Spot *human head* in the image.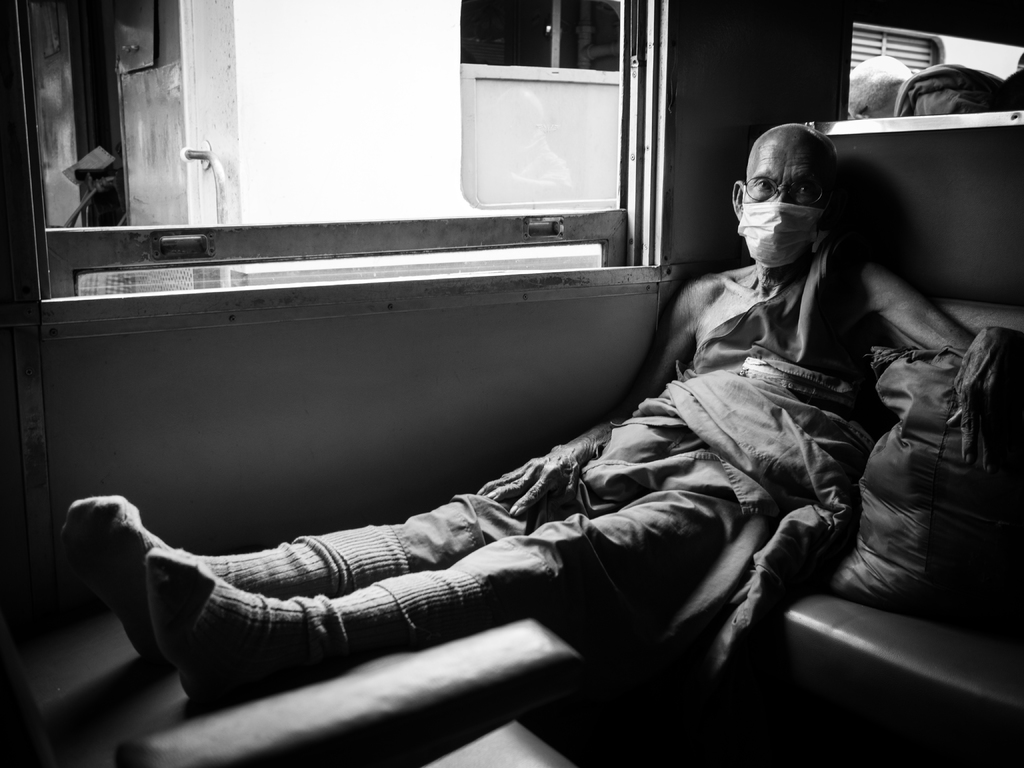
*human head* found at (737,116,857,267).
